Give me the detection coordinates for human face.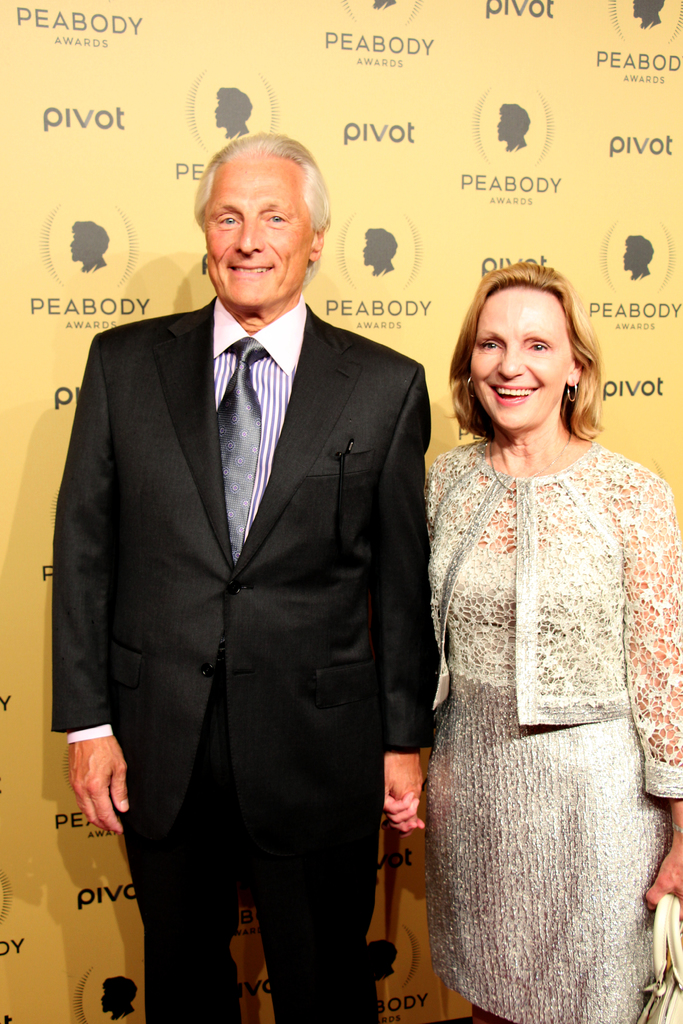
bbox=[471, 287, 573, 432].
